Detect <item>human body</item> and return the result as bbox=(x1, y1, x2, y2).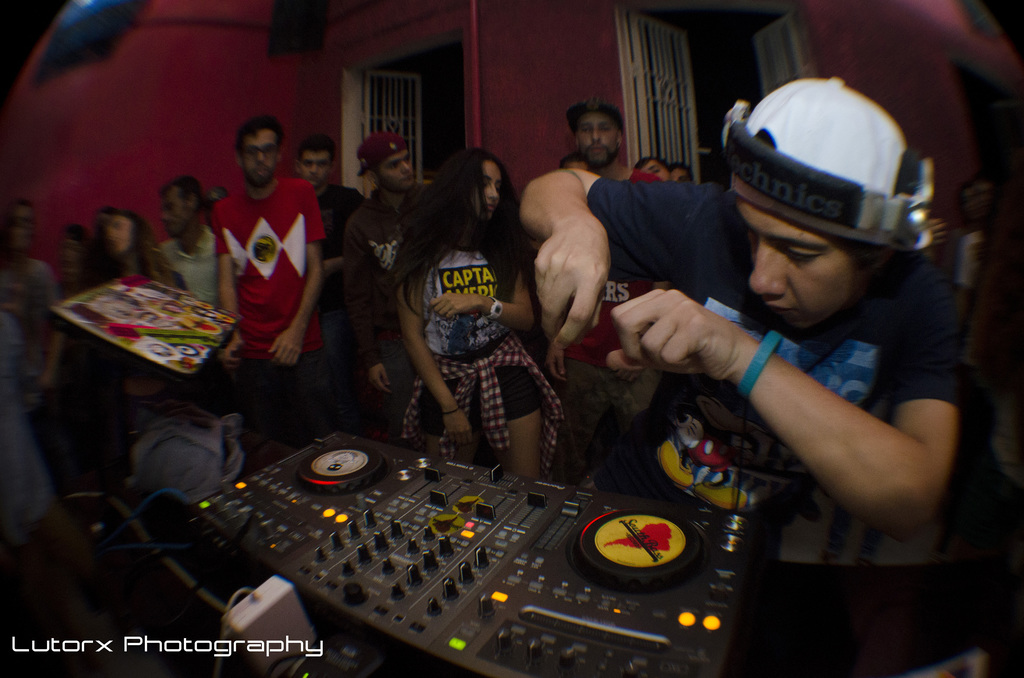
bbox=(0, 255, 65, 447).
